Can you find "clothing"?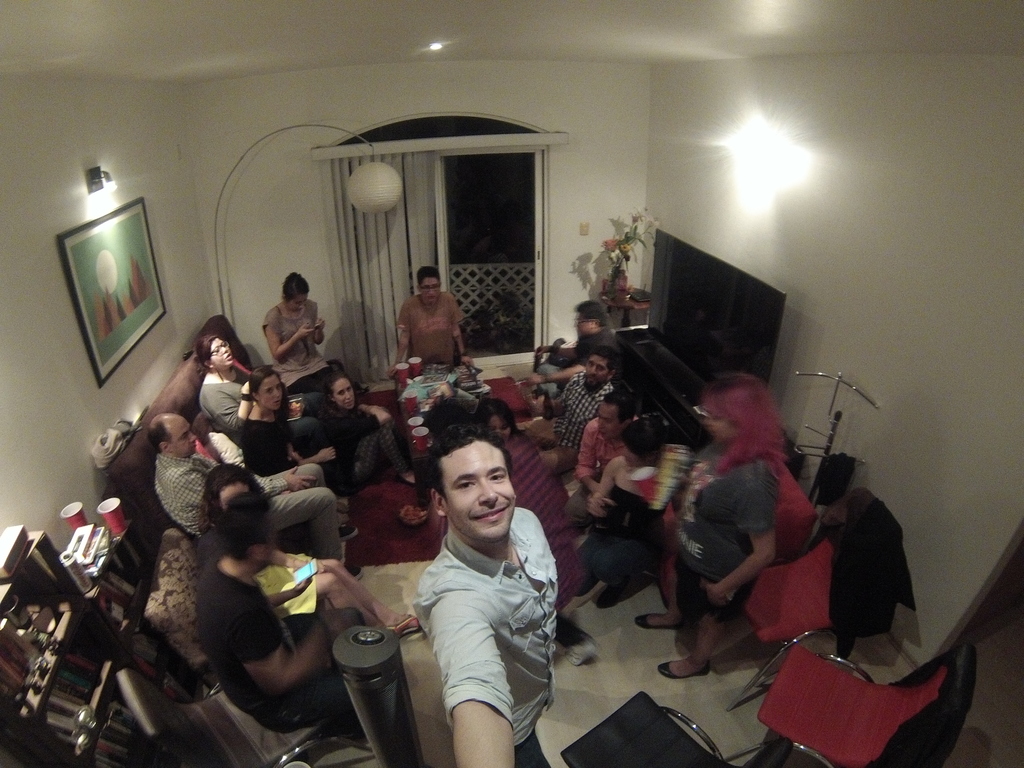
Yes, bounding box: select_region(153, 297, 403, 735).
